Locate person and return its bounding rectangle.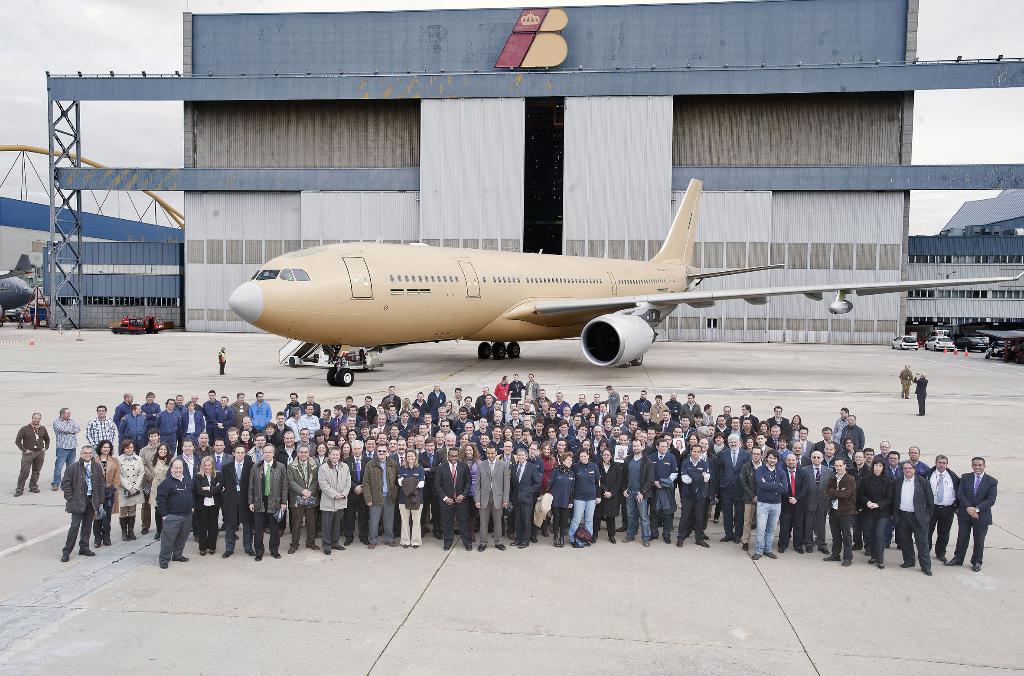
156,398,181,449.
